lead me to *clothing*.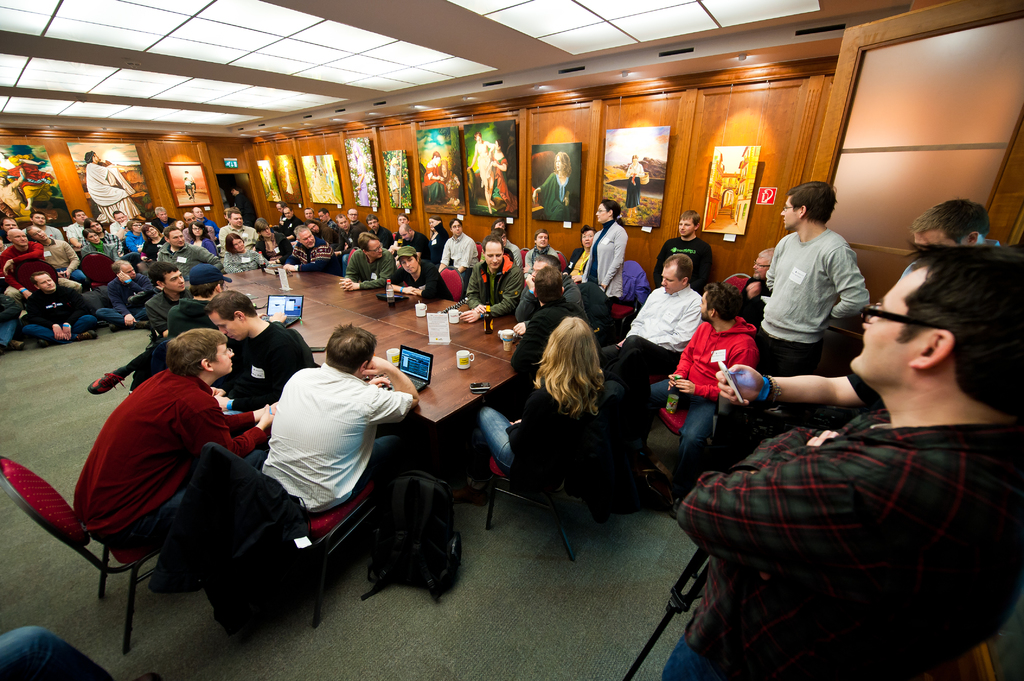
Lead to l=739, t=277, r=772, b=319.
